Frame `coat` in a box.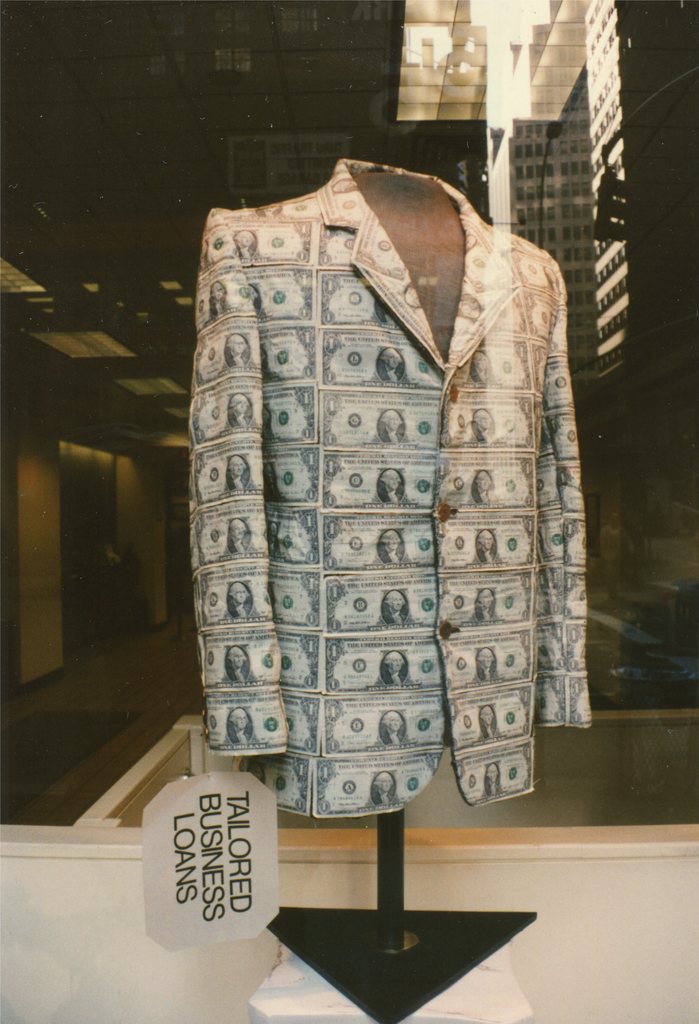
(x1=197, y1=115, x2=579, y2=907).
